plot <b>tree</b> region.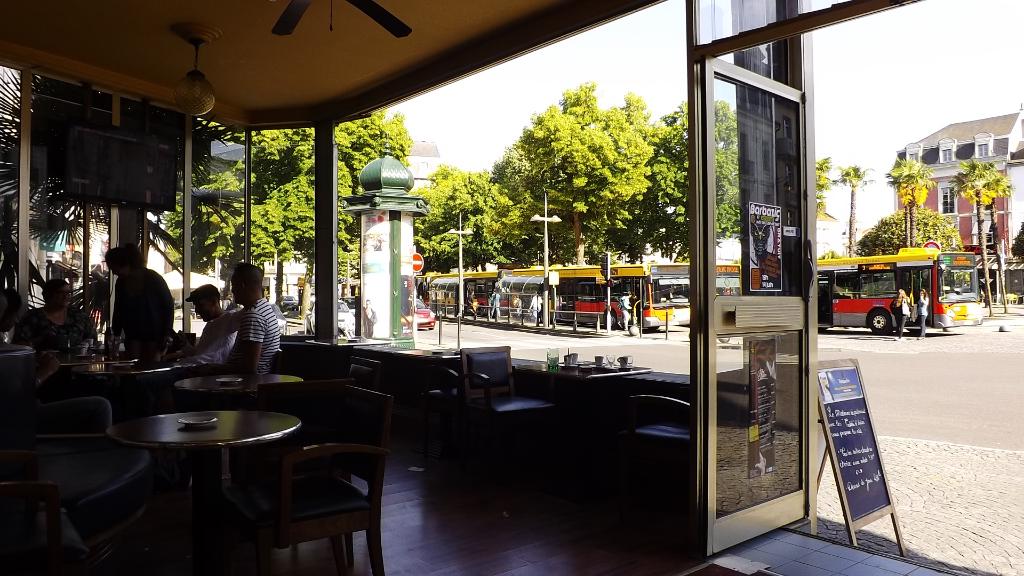
Plotted at <bbox>0, 56, 240, 337</bbox>.
